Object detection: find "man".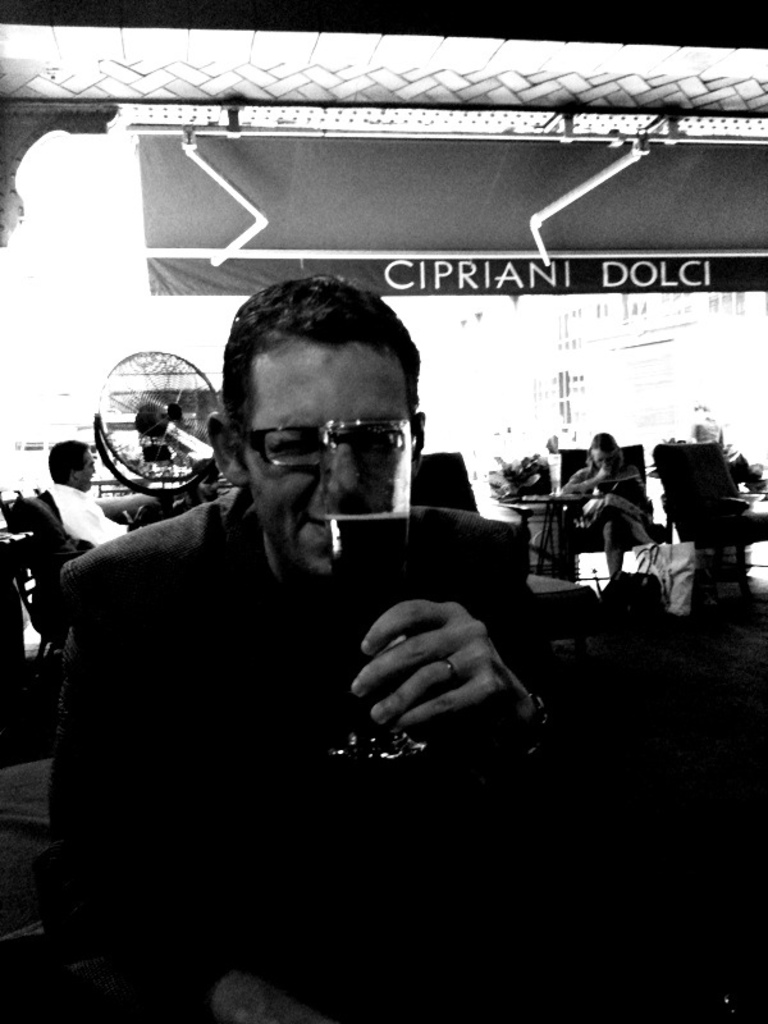
[left=45, top=442, right=163, bottom=554].
